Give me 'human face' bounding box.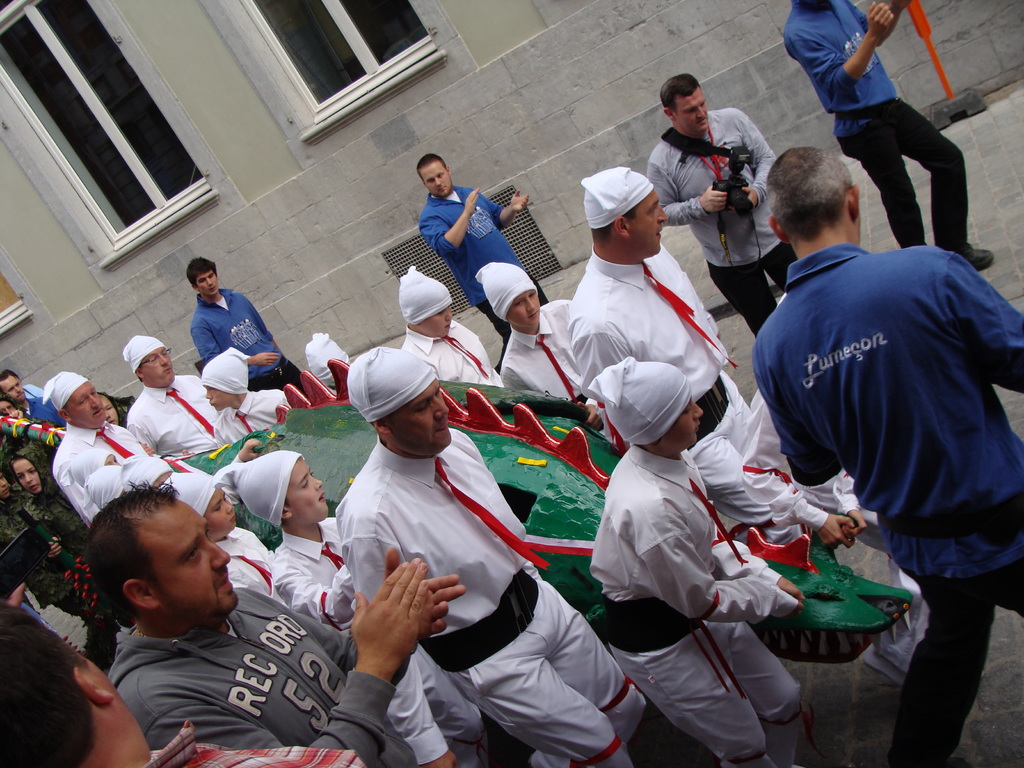
157/509/236/611.
